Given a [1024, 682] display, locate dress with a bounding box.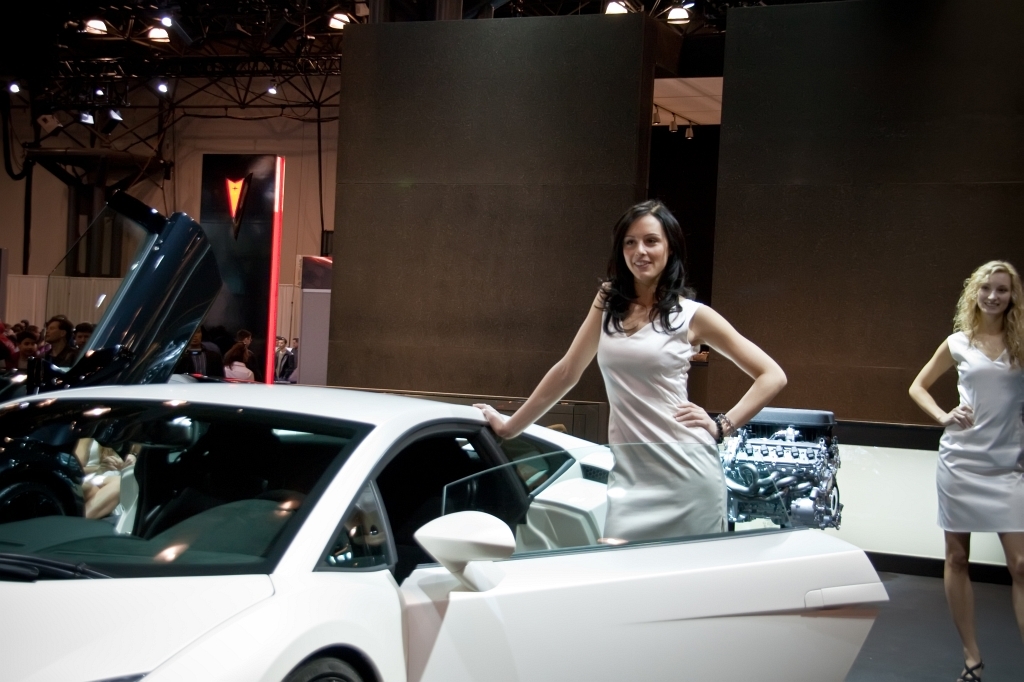
Located: BBox(595, 285, 727, 548).
